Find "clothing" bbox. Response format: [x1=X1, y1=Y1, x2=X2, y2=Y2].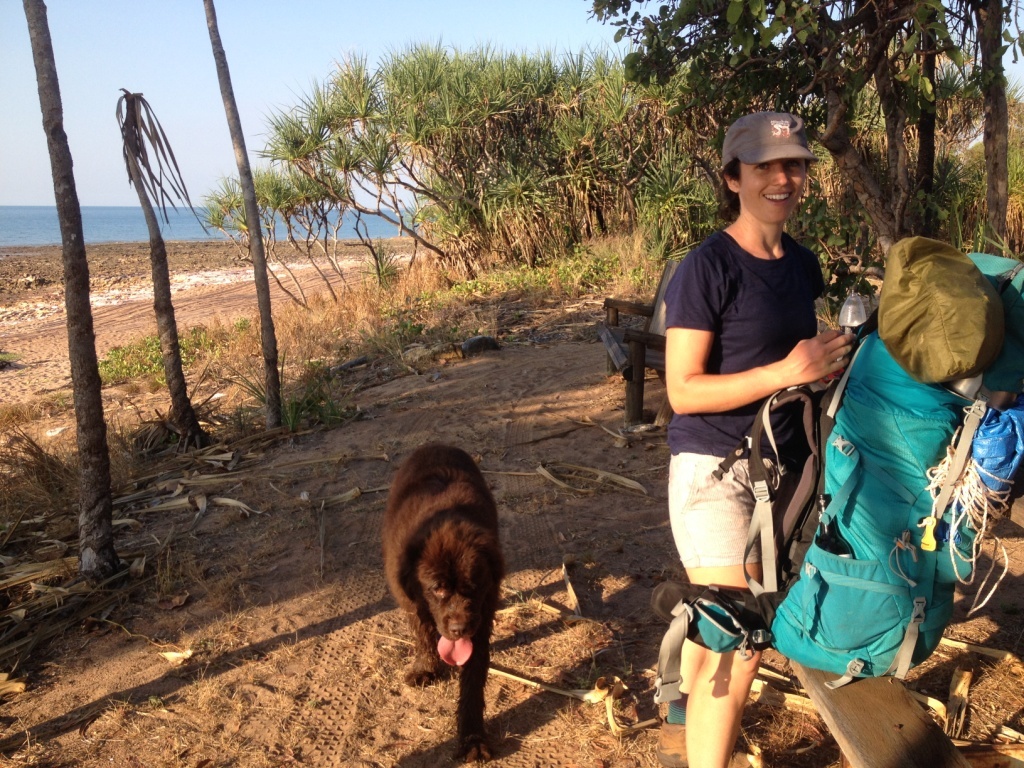
[x1=651, y1=215, x2=844, y2=550].
